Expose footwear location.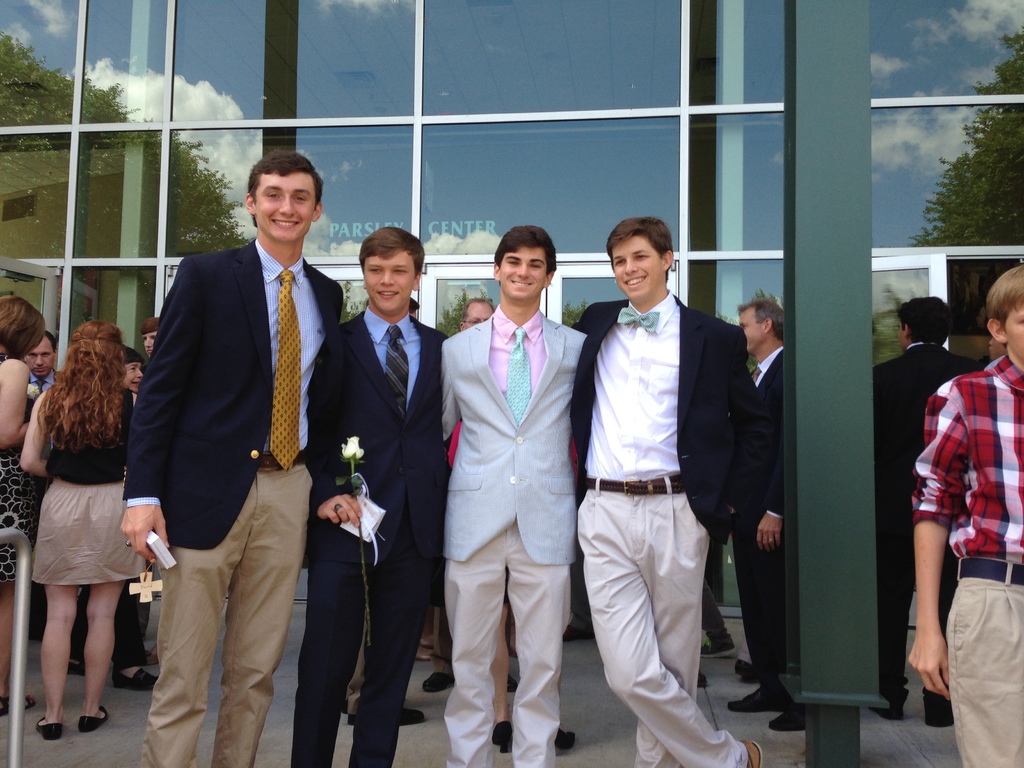
Exposed at BBox(769, 694, 801, 735).
